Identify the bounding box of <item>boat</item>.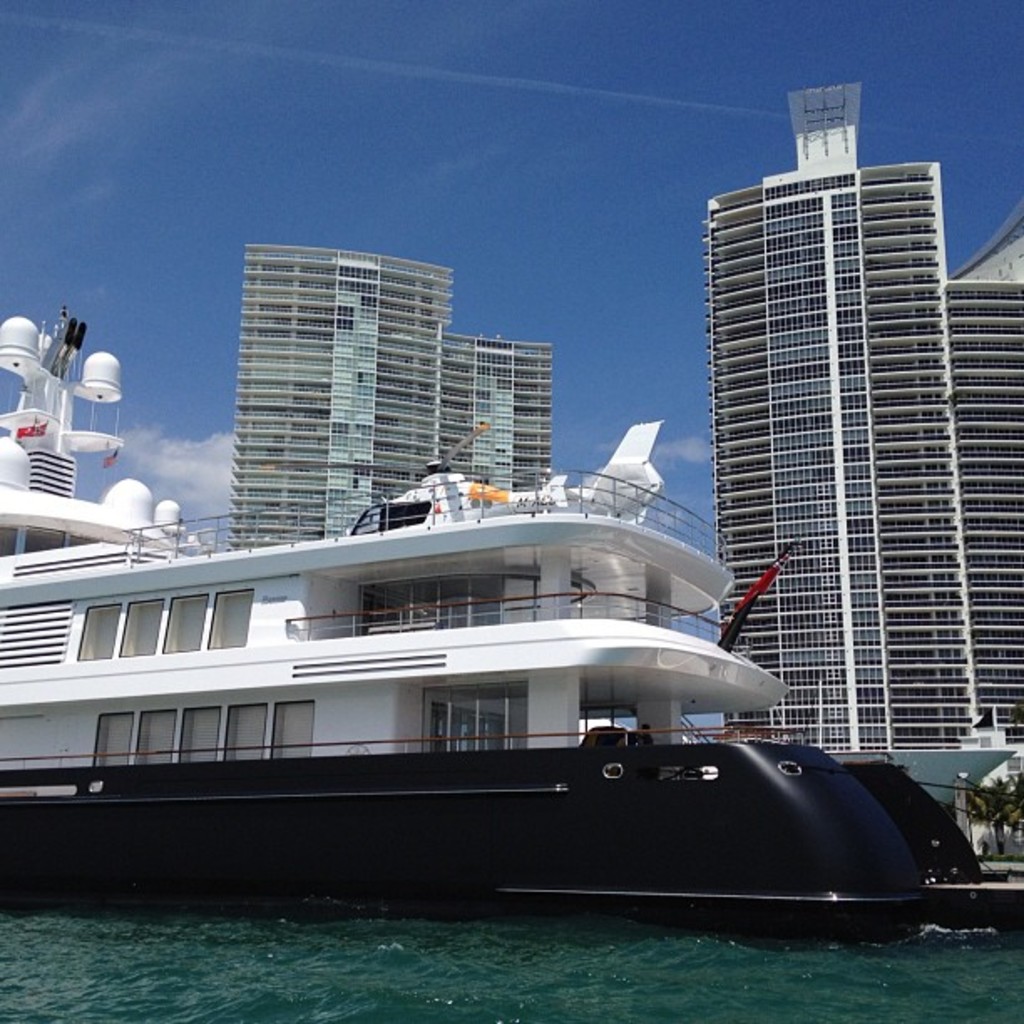
left=18, top=365, right=1023, bottom=883.
